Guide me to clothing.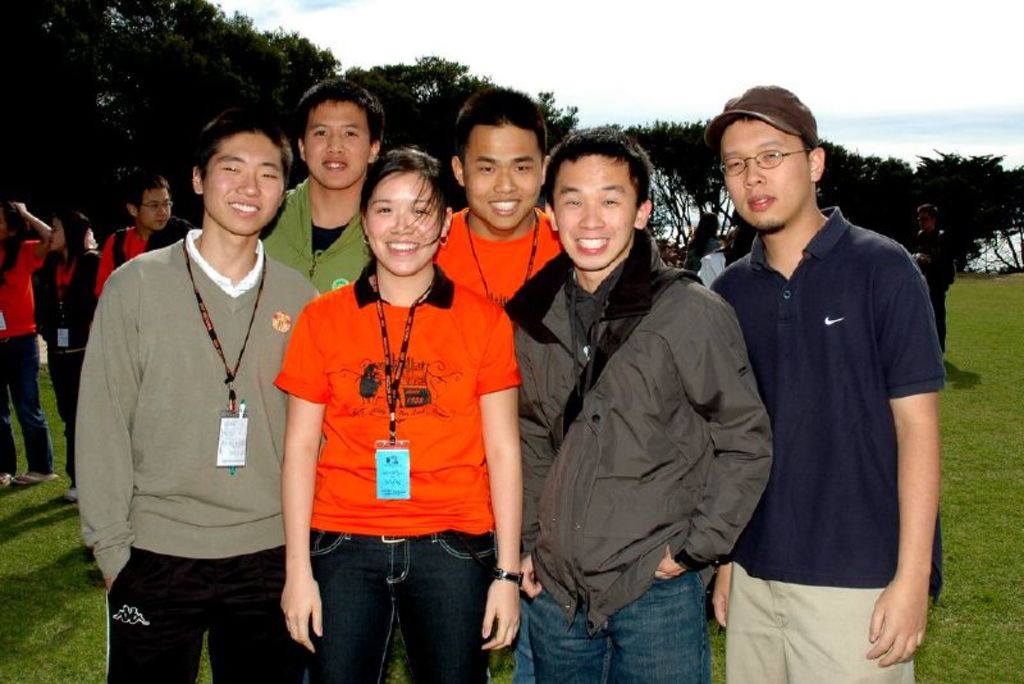
Guidance: 699, 250, 744, 284.
